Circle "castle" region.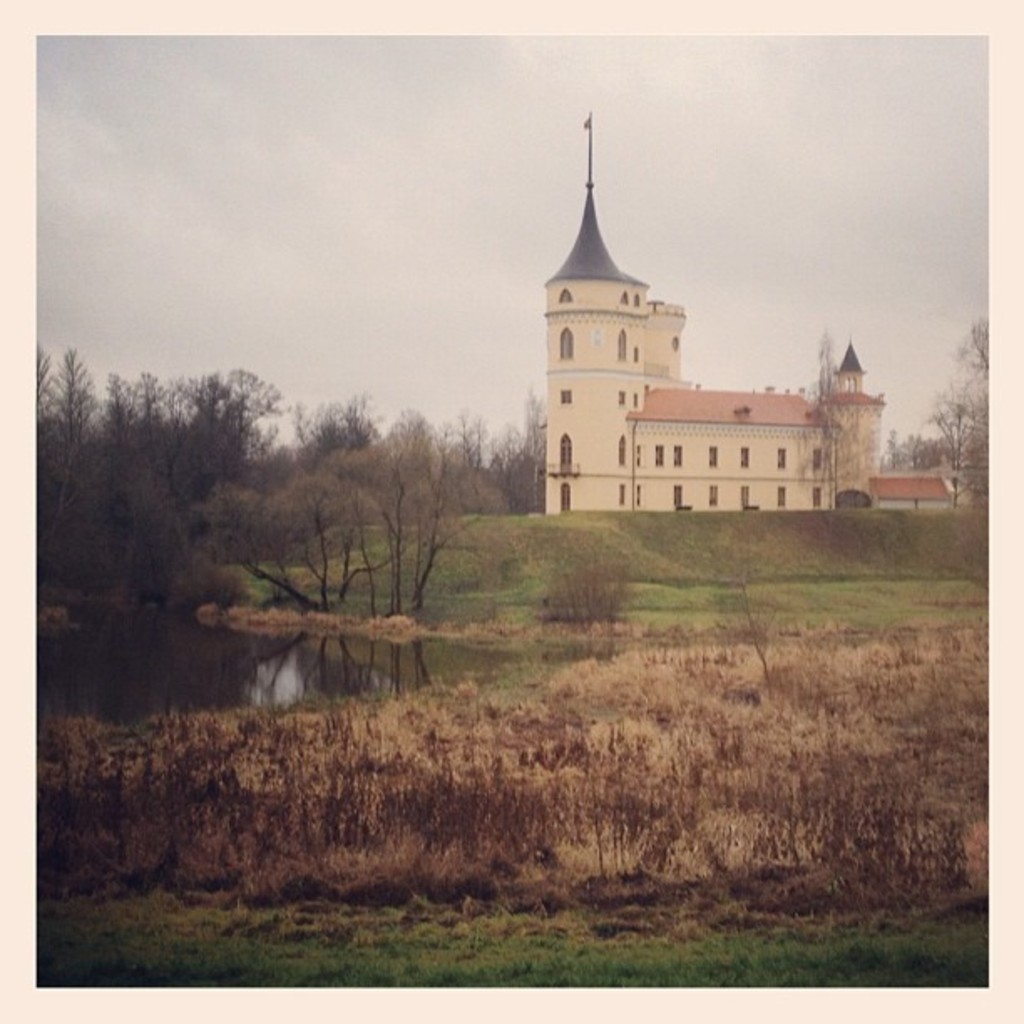
Region: crop(539, 105, 878, 512).
